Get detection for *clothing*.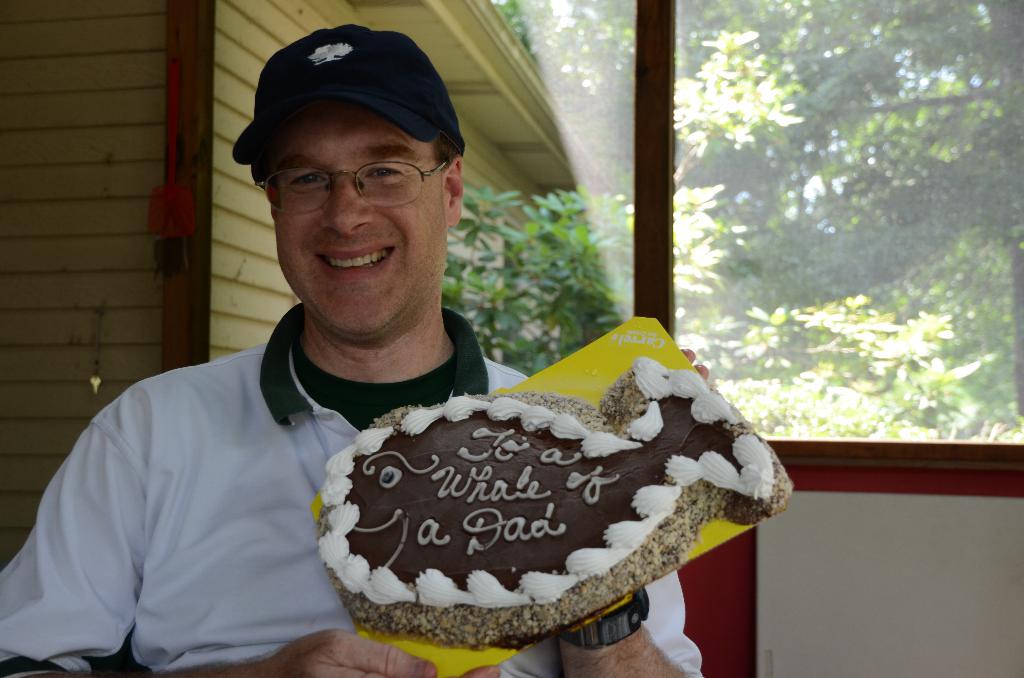
Detection: Rect(0, 295, 709, 677).
